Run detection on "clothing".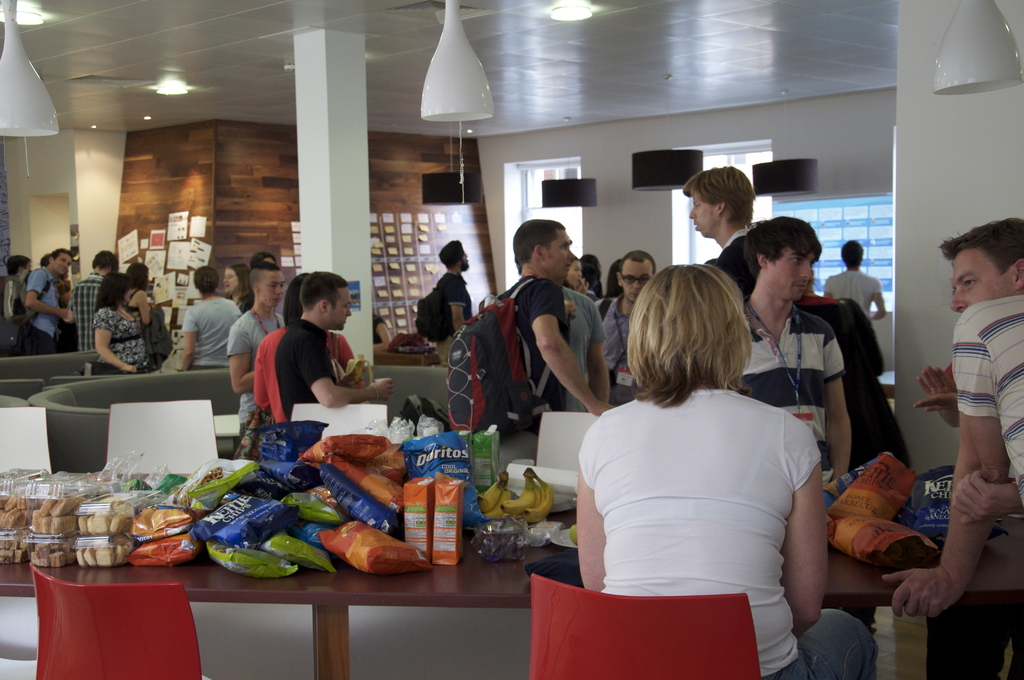
Result: 184, 298, 241, 368.
